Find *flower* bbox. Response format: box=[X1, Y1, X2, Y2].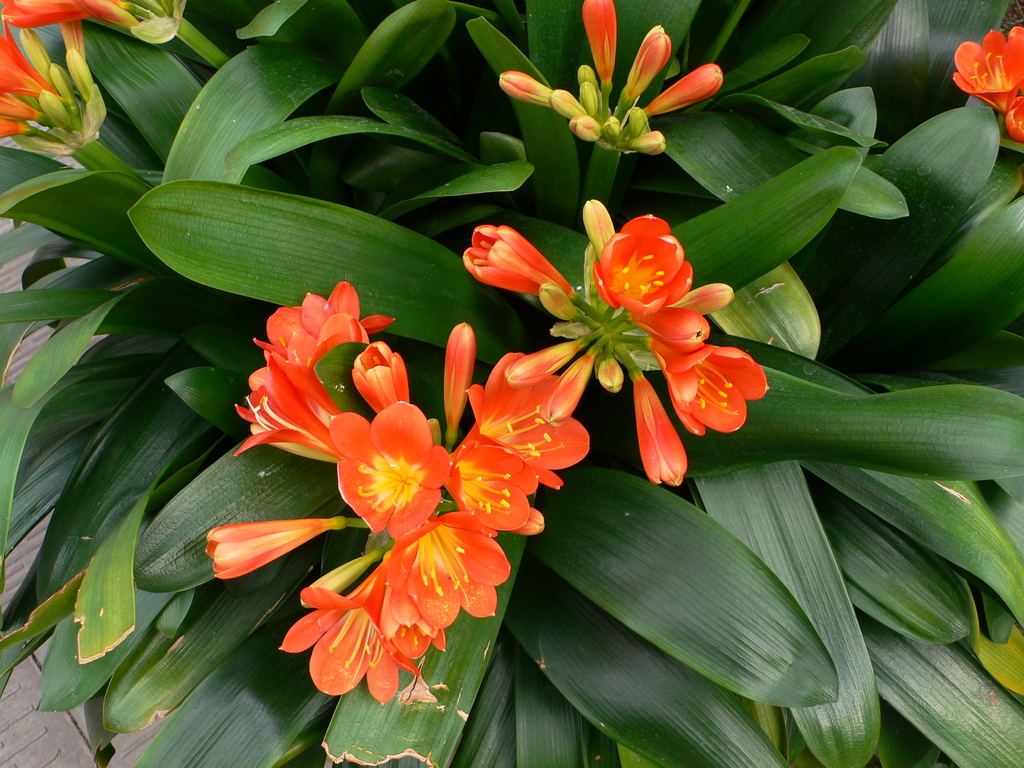
box=[0, 0, 191, 166].
